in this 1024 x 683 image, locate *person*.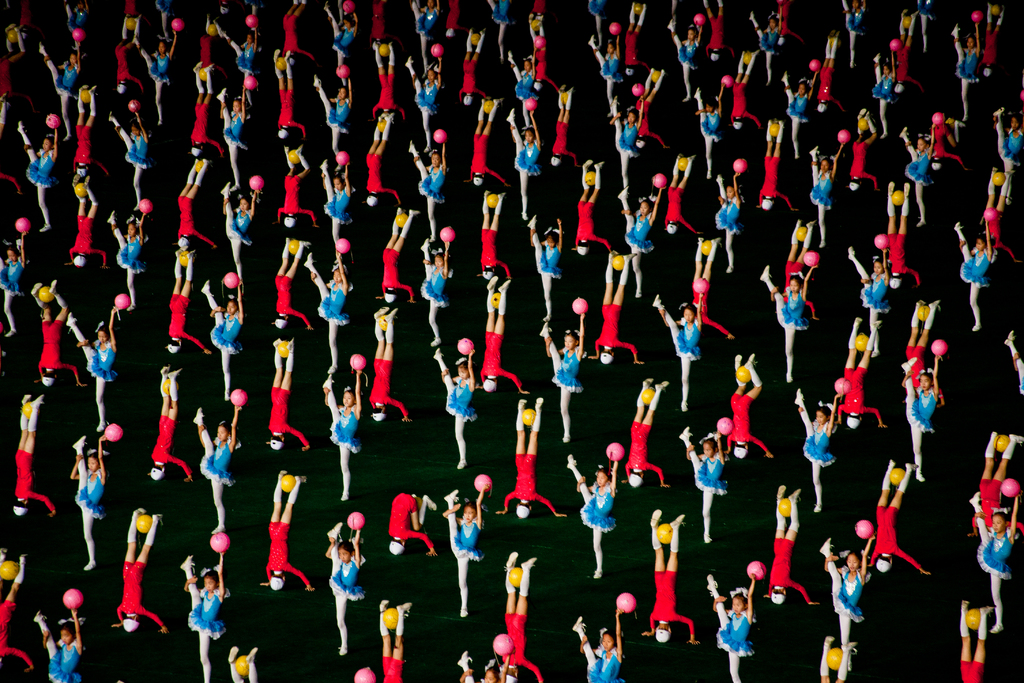
Bounding box: x1=859, y1=461, x2=929, y2=571.
